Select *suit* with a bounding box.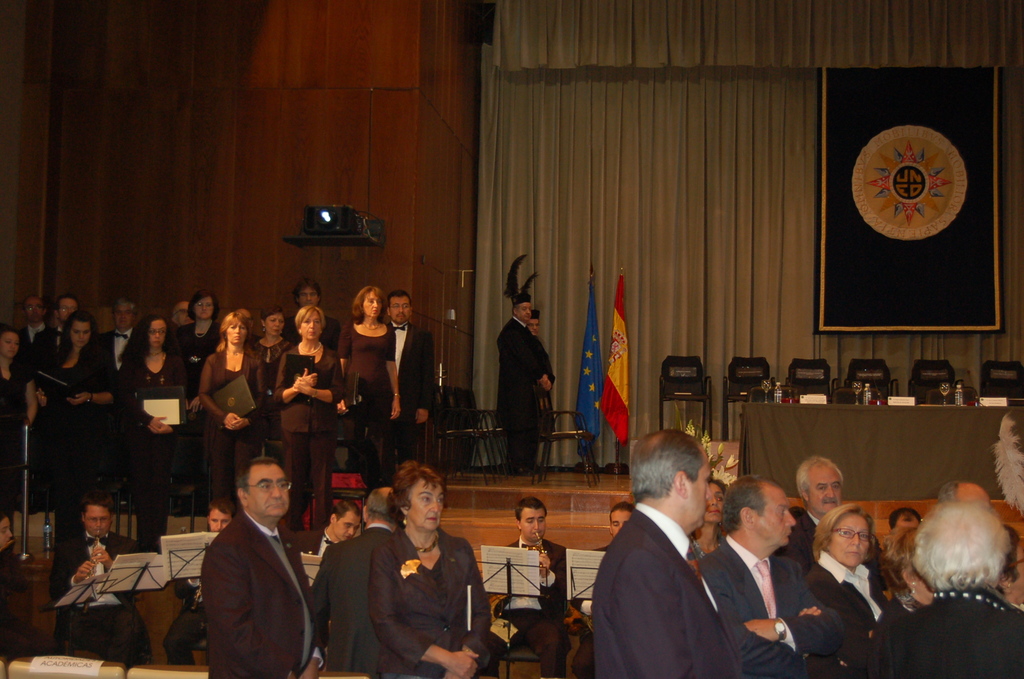
left=17, top=323, right=51, bottom=373.
